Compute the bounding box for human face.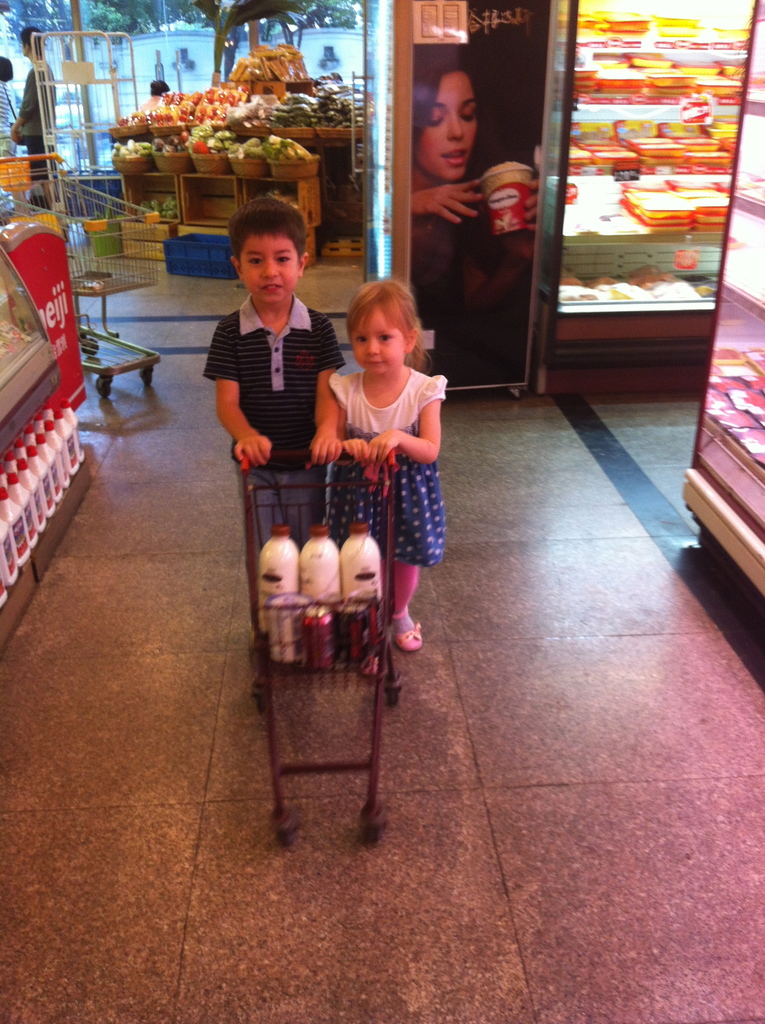
<bbox>409, 72, 465, 178</bbox>.
